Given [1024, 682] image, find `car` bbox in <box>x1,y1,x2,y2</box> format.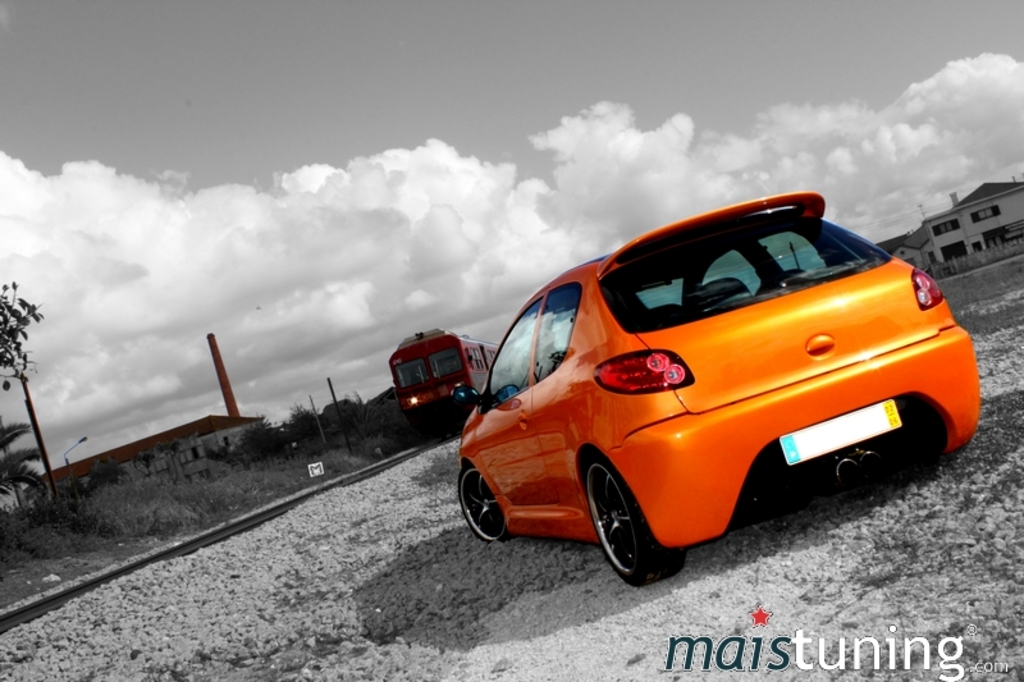
<box>453,192,987,589</box>.
